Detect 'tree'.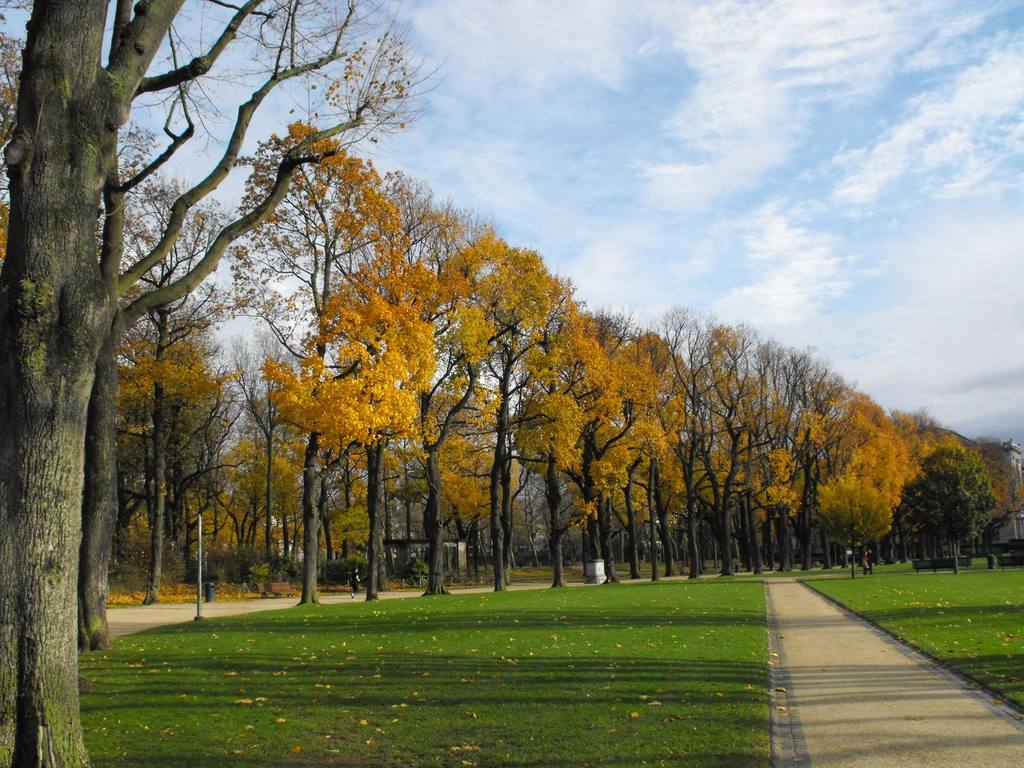
Detected at l=375, t=526, r=392, b=593.
